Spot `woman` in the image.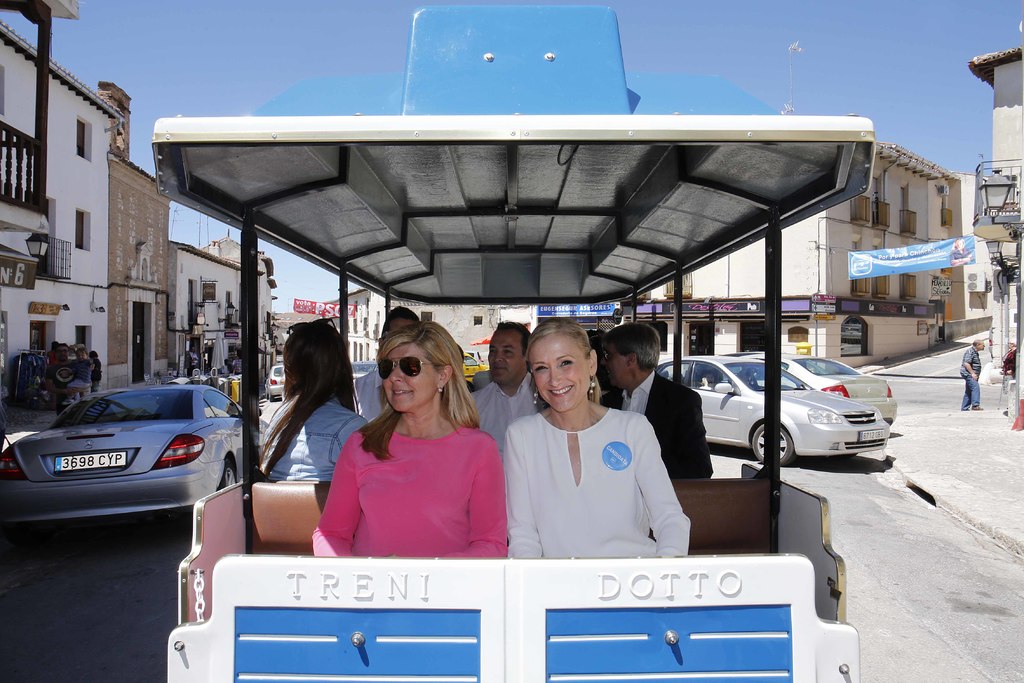
`woman` found at <region>500, 322, 692, 556</region>.
